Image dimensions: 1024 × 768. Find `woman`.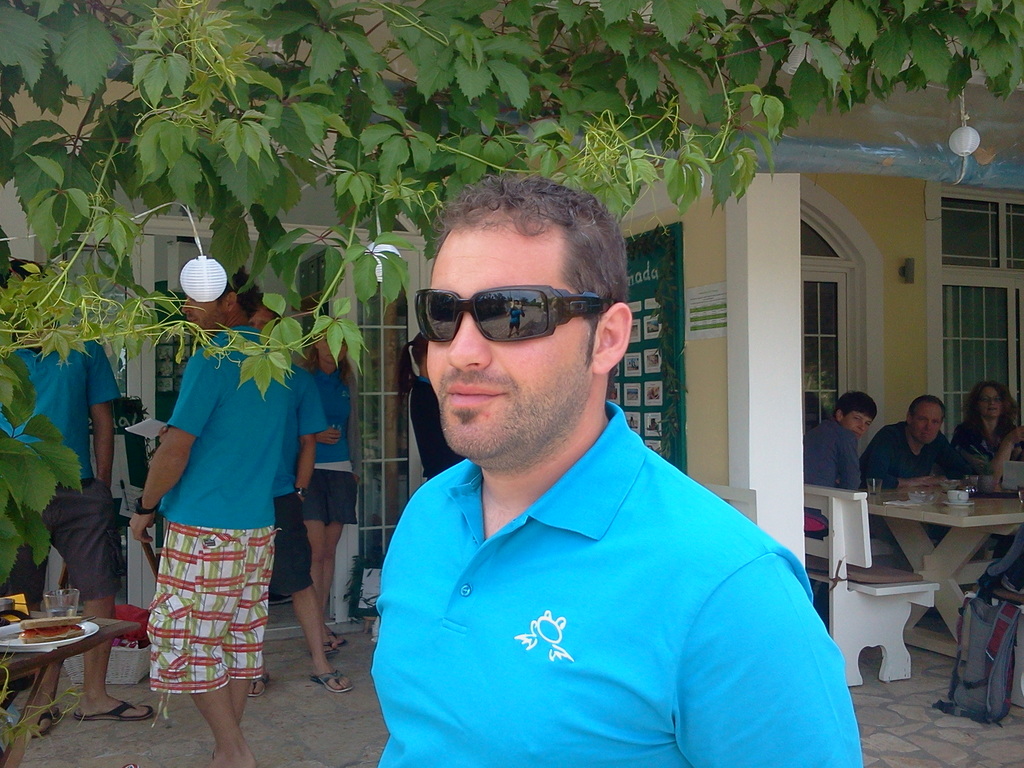
[x1=955, y1=381, x2=1021, y2=474].
